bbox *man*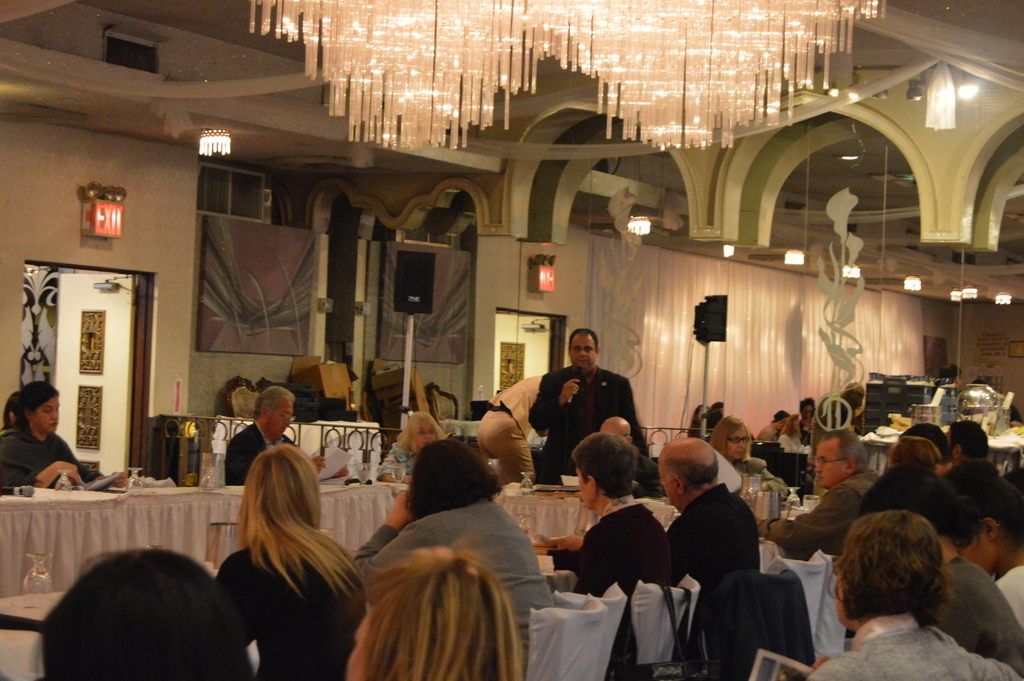
598 418 666 504
